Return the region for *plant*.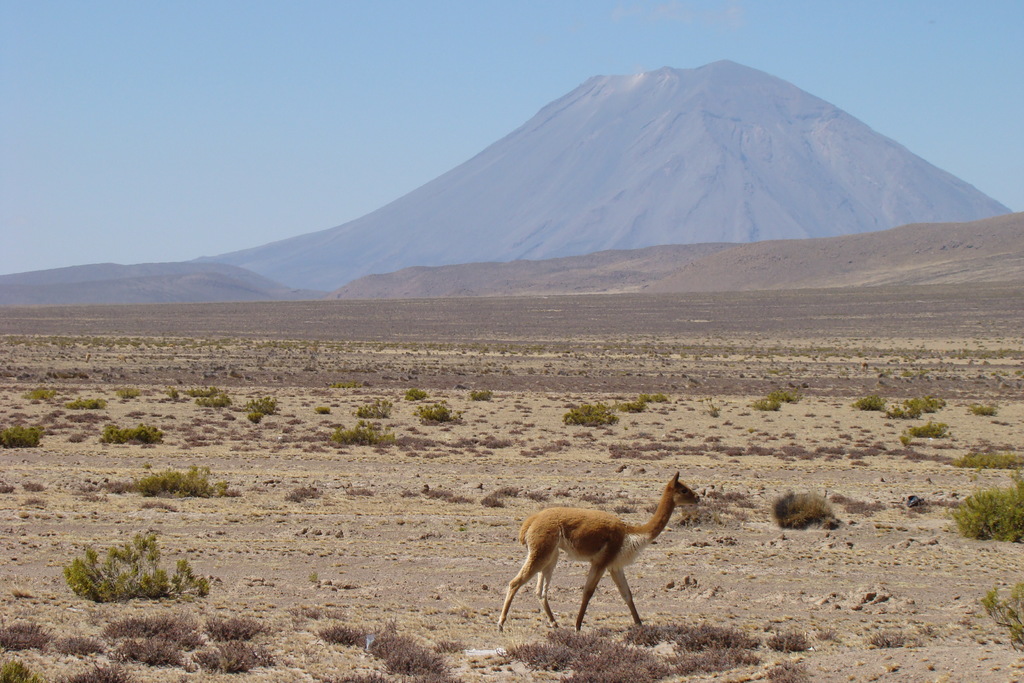
l=566, t=401, r=616, b=424.
